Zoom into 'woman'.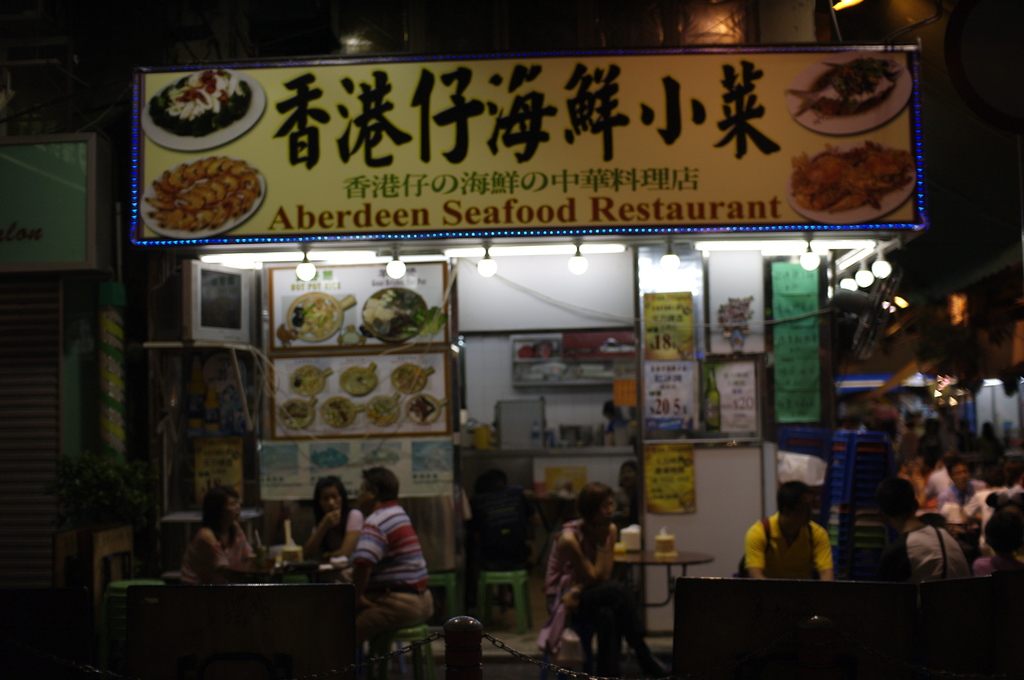
Zoom target: [x1=177, y1=499, x2=249, y2=599].
